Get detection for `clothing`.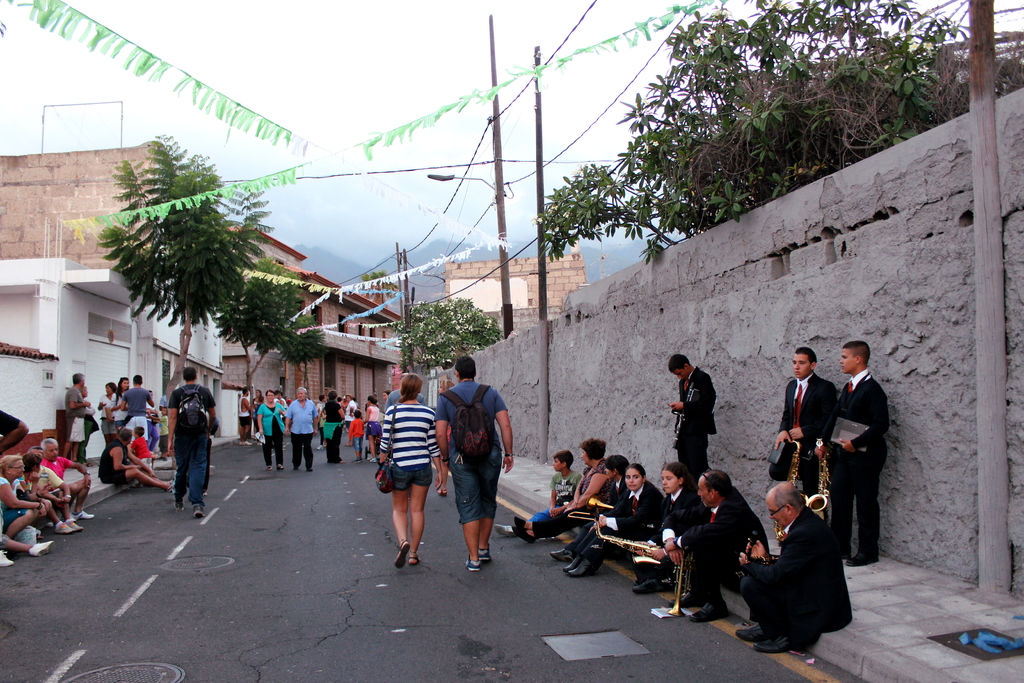
Detection: BBox(170, 381, 214, 497).
